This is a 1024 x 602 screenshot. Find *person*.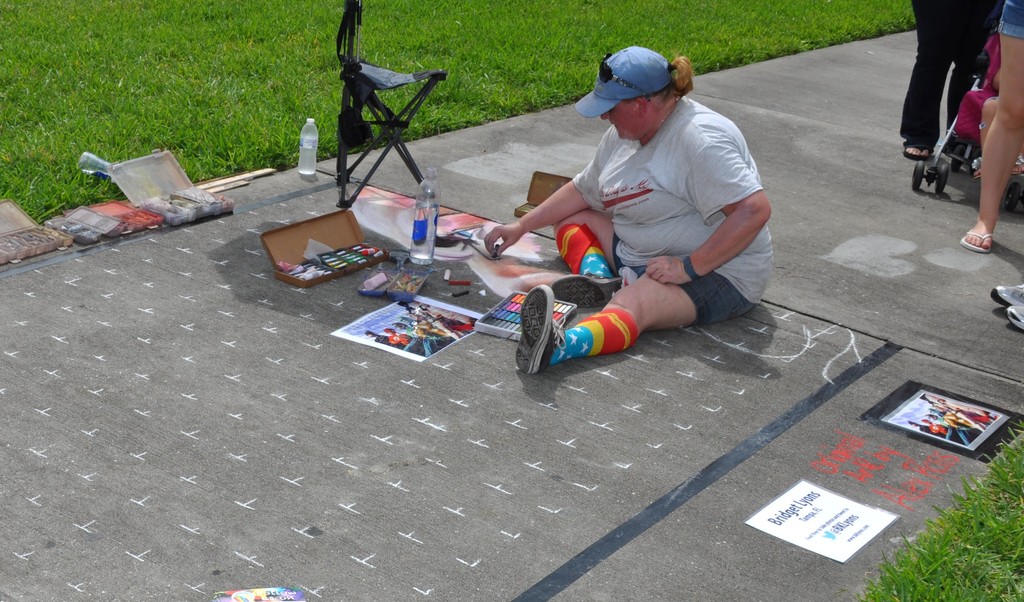
Bounding box: pyautogui.locateOnScreen(989, 281, 1023, 331).
